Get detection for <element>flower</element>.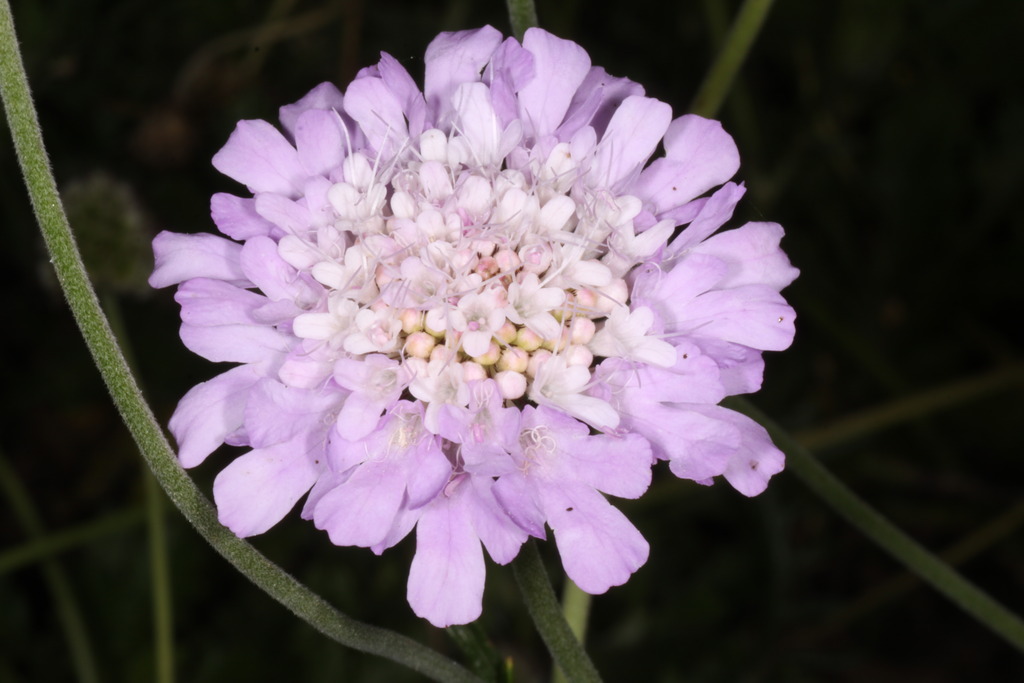
Detection: {"x1": 142, "y1": 24, "x2": 791, "y2": 623}.
